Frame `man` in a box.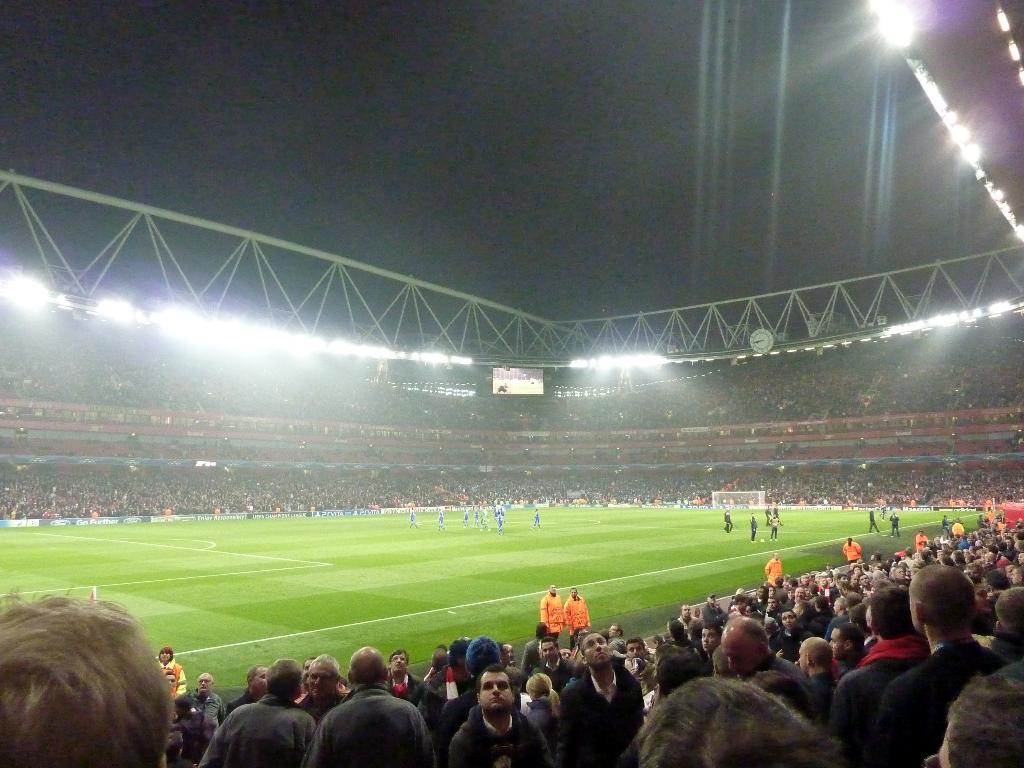
(x1=675, y1=601, x2=703, y2=638).
